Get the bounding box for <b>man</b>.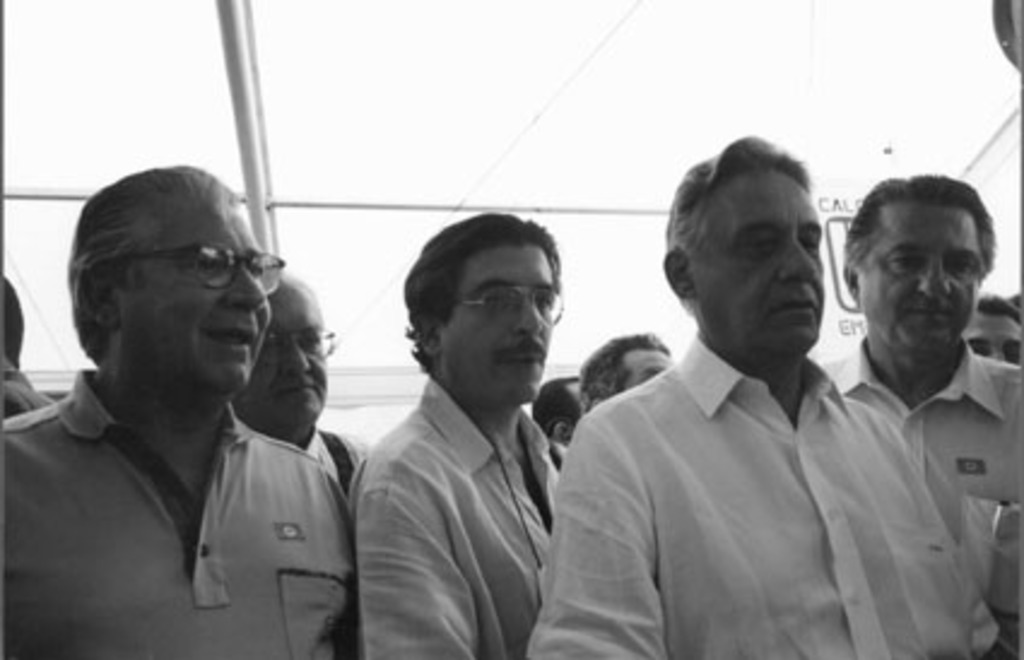
detection(810, 171, 1022, 561).
